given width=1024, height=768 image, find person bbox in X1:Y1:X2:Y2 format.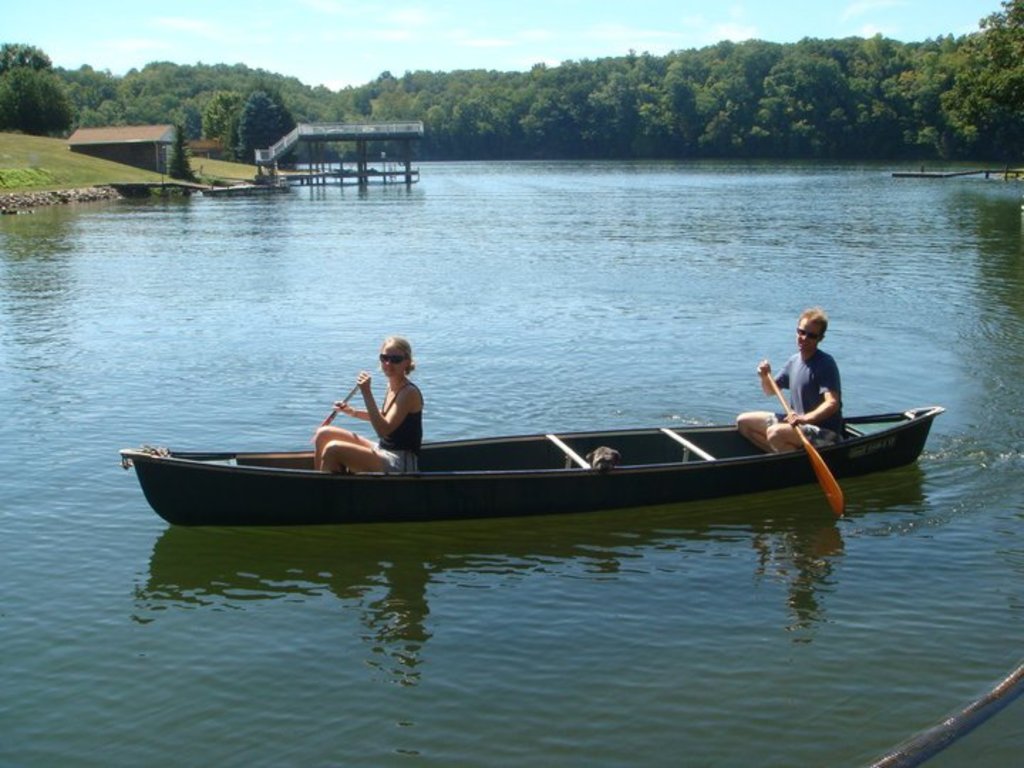
306:334:430:476.
